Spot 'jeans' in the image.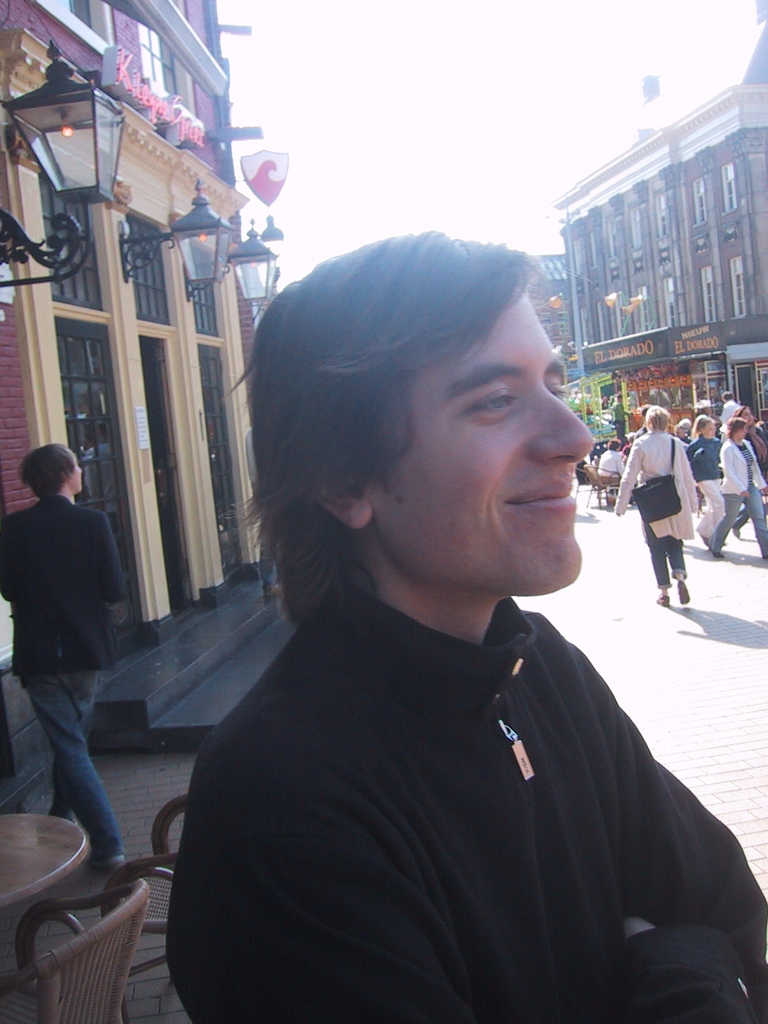
'jeans' found at (640,520,689,593).
